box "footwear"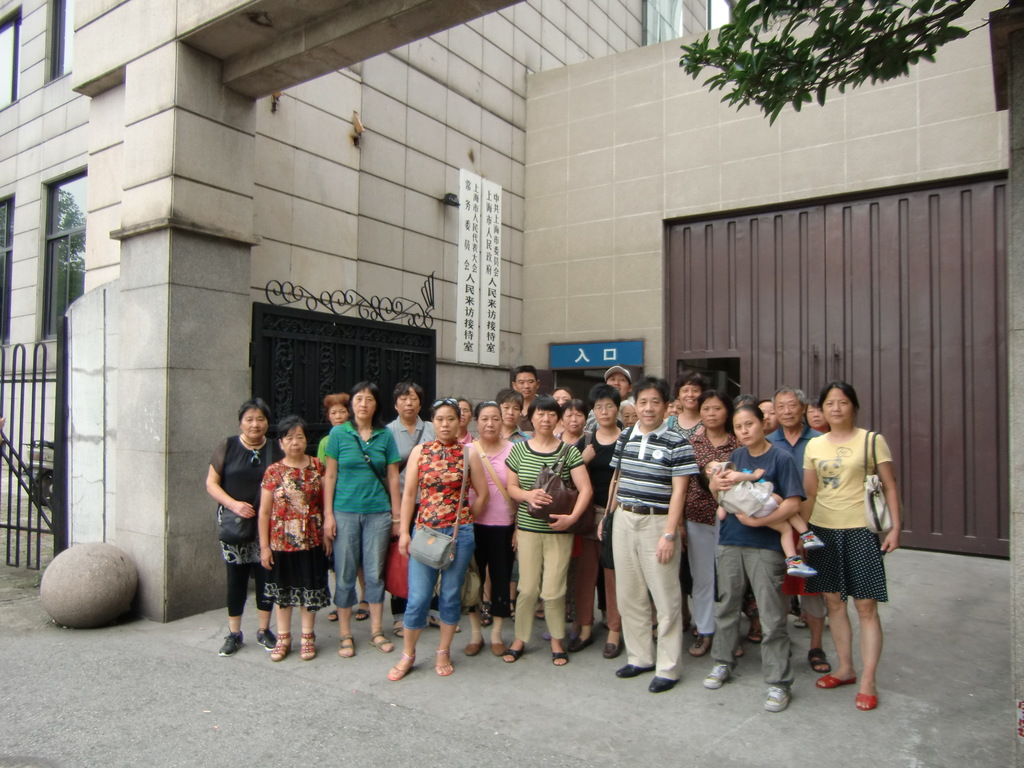
{"left": 491, "top": 642, "right": 506, "bottom": 657}
